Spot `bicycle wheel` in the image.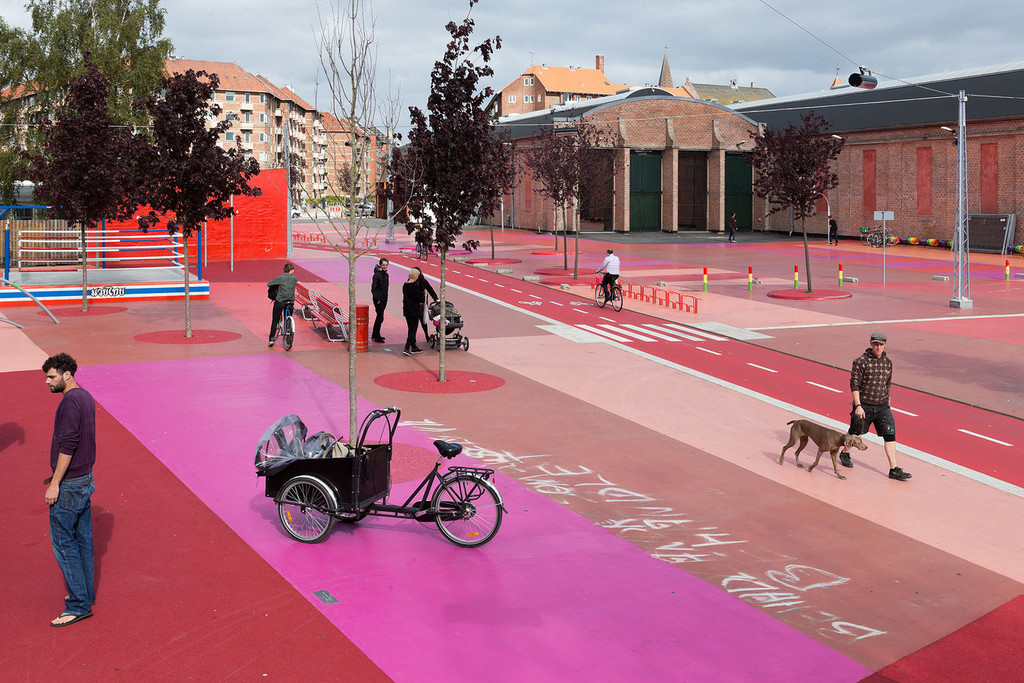
`bicycle wheel` found at {"left": 270, "top": 323, "right": 286, "bottom": 344}.
